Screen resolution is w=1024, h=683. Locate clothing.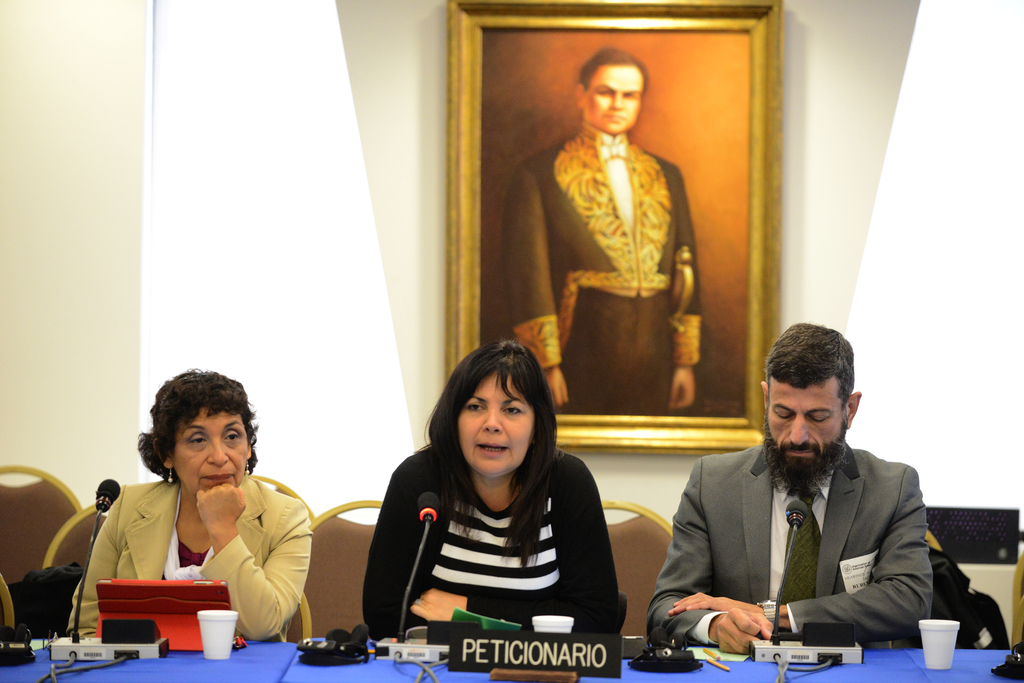
{"left": 639, "top": 432, "right": 932, "bottom": 651}.
